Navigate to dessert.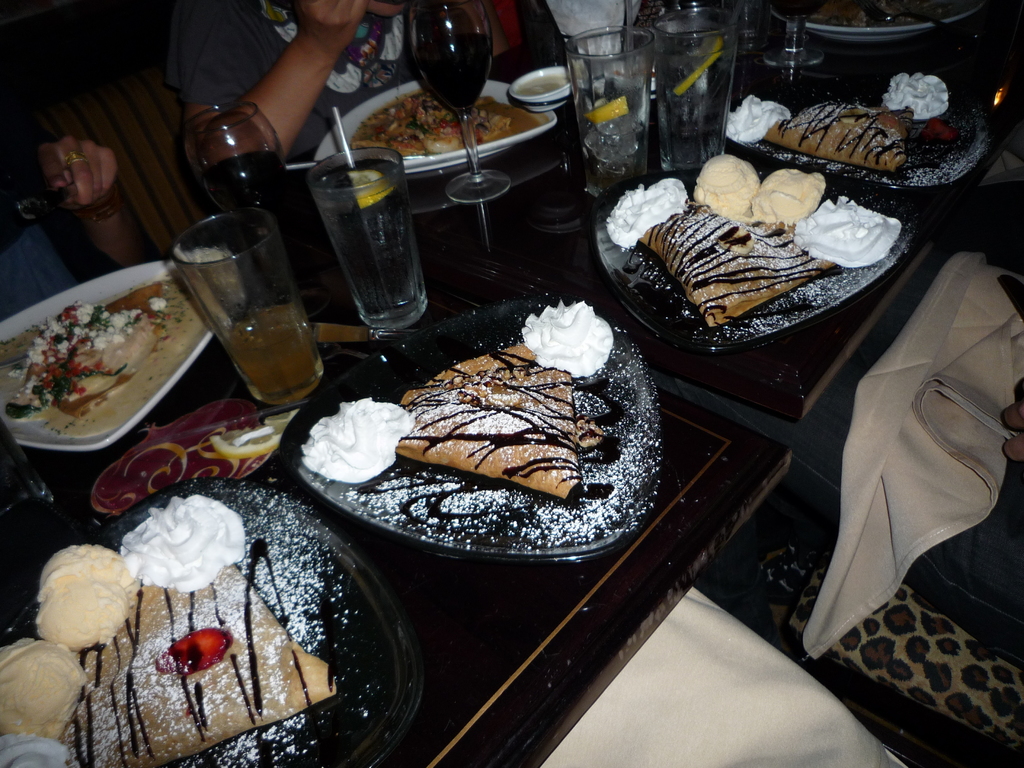
Navigation target: left=0, top=740, right=81, bottom=767.
